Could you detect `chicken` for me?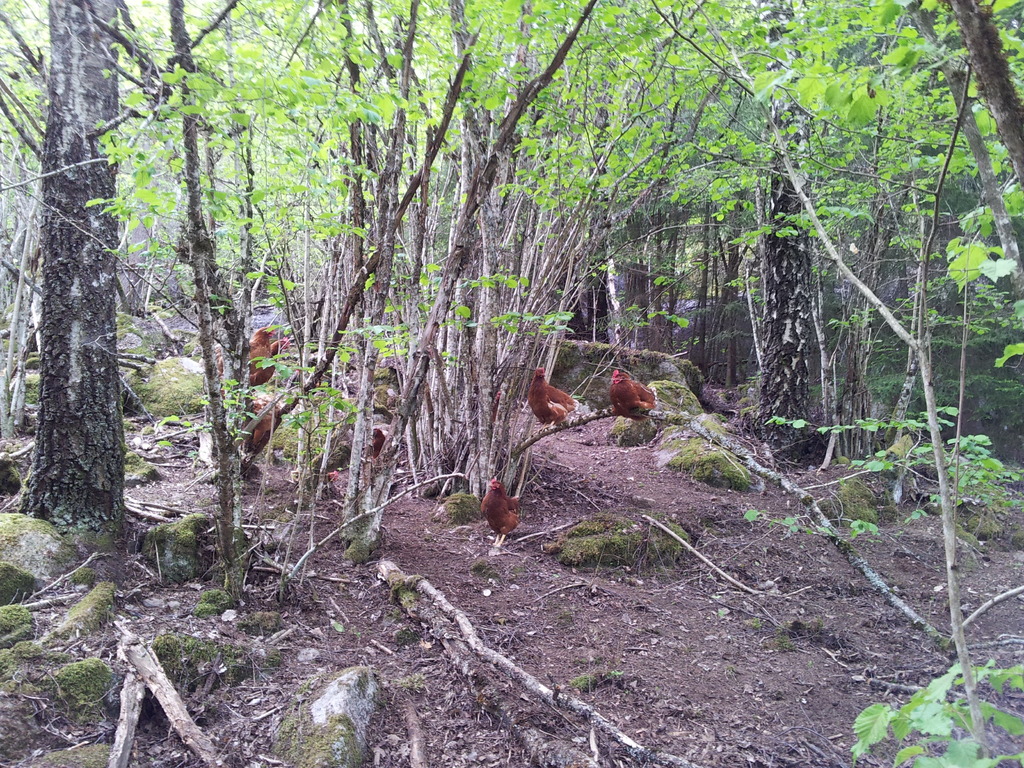
Detection result: [left=488, top=389, right=504, bottom=428].
